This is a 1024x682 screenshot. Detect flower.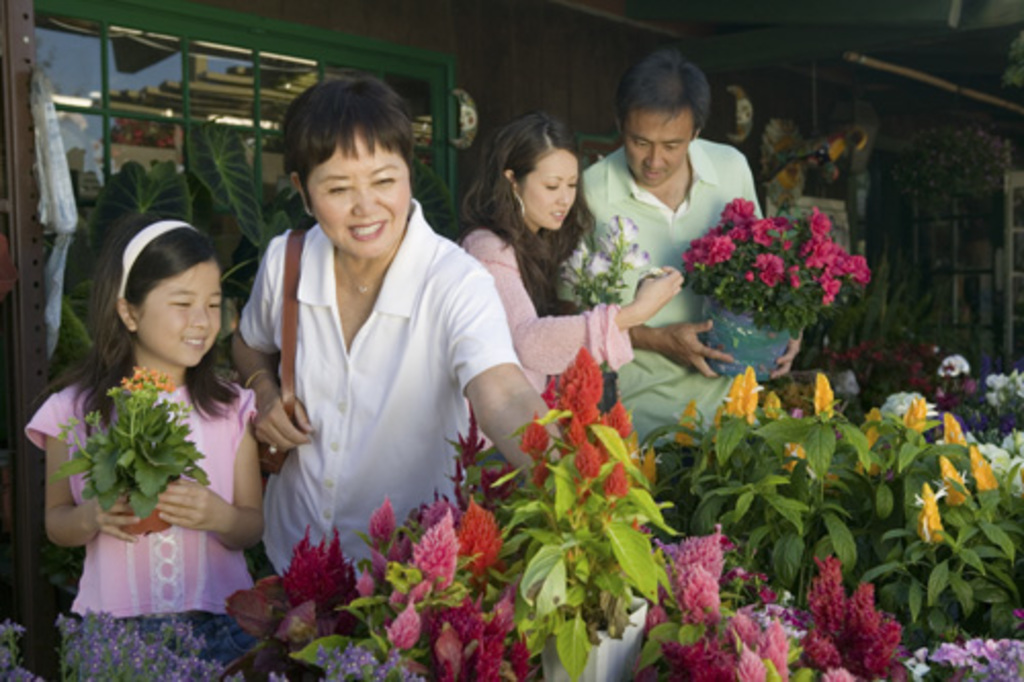
x1=764 y1=389 x2=784 y2=420.
